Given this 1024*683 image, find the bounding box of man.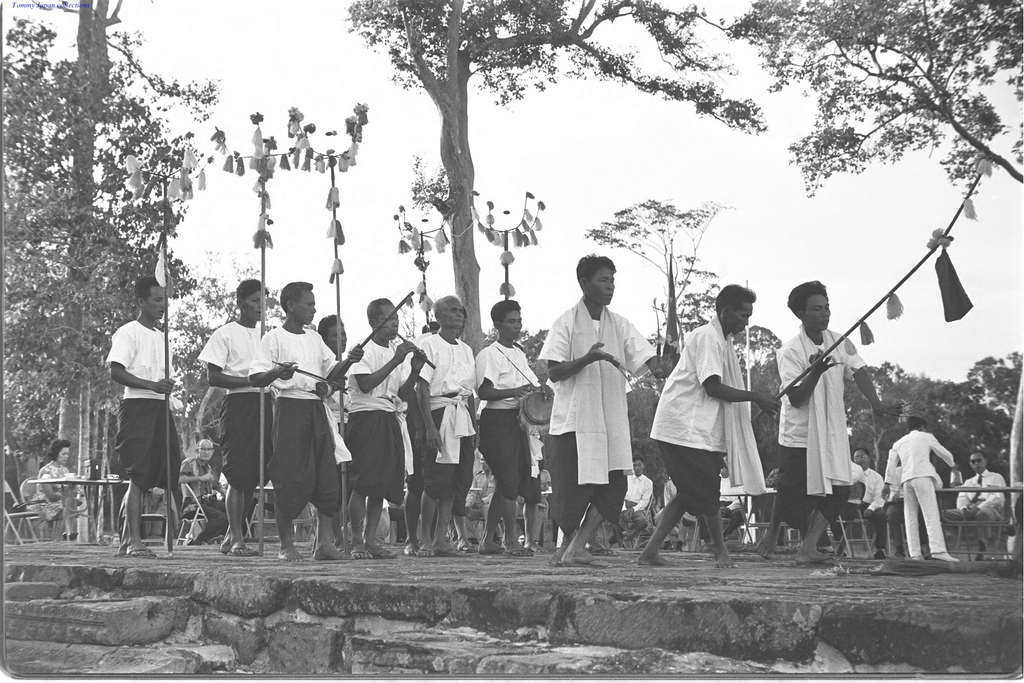
(877, 418, 955, 562).
